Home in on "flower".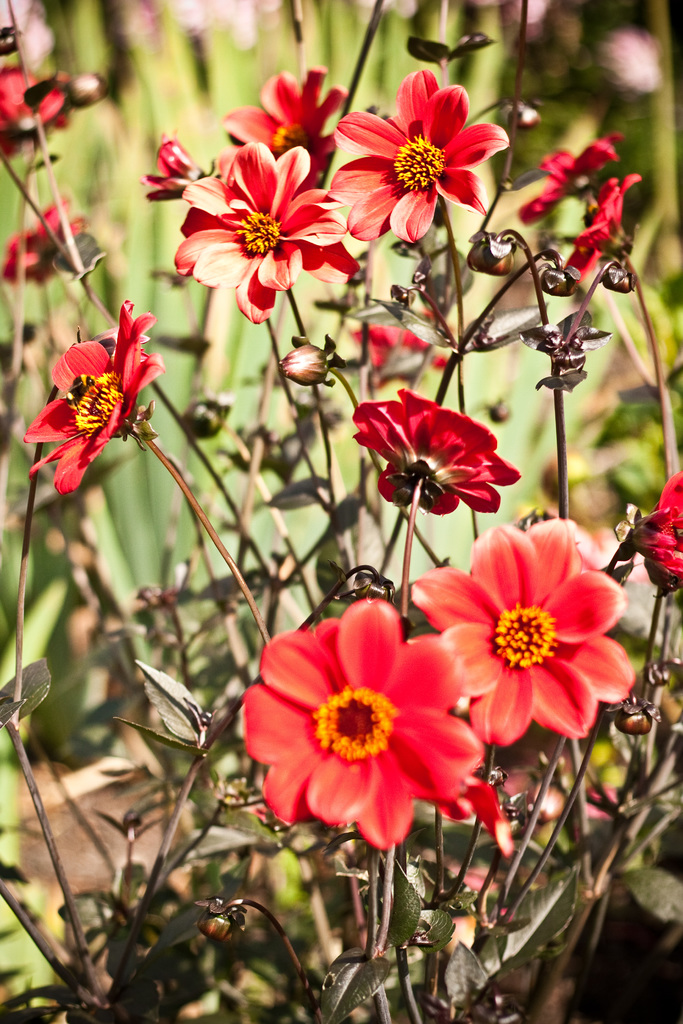
Homed in at <bbox>133, 132, 202, 202</bbox>.
